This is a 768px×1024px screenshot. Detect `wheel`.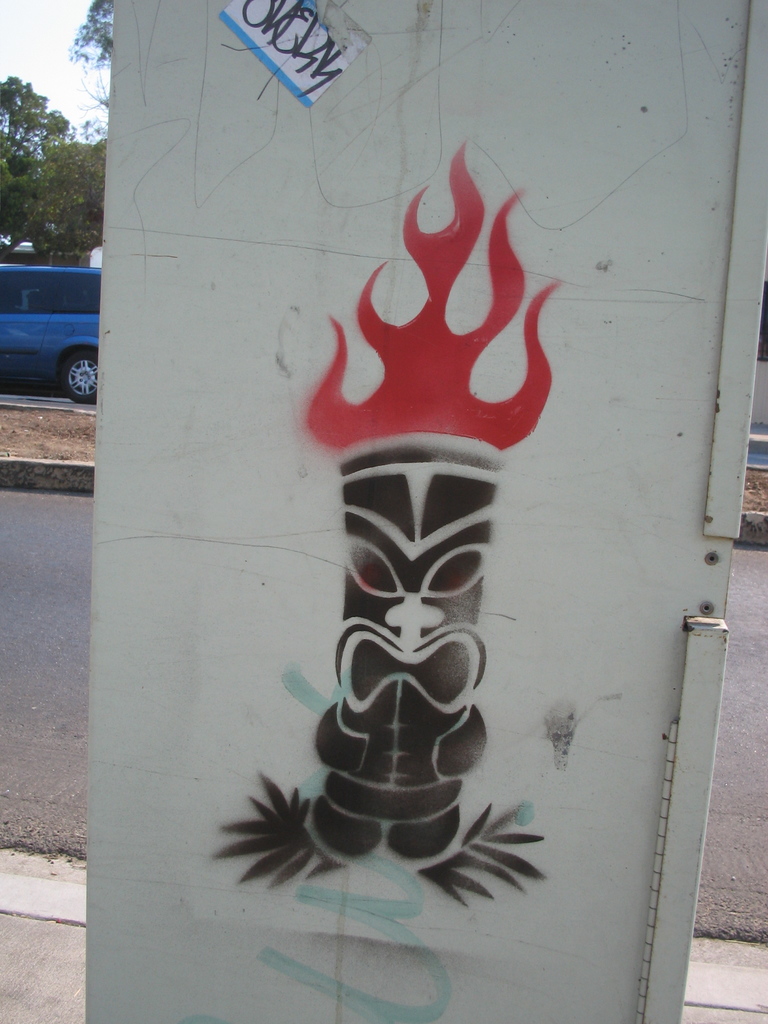
67,353,99,400.
